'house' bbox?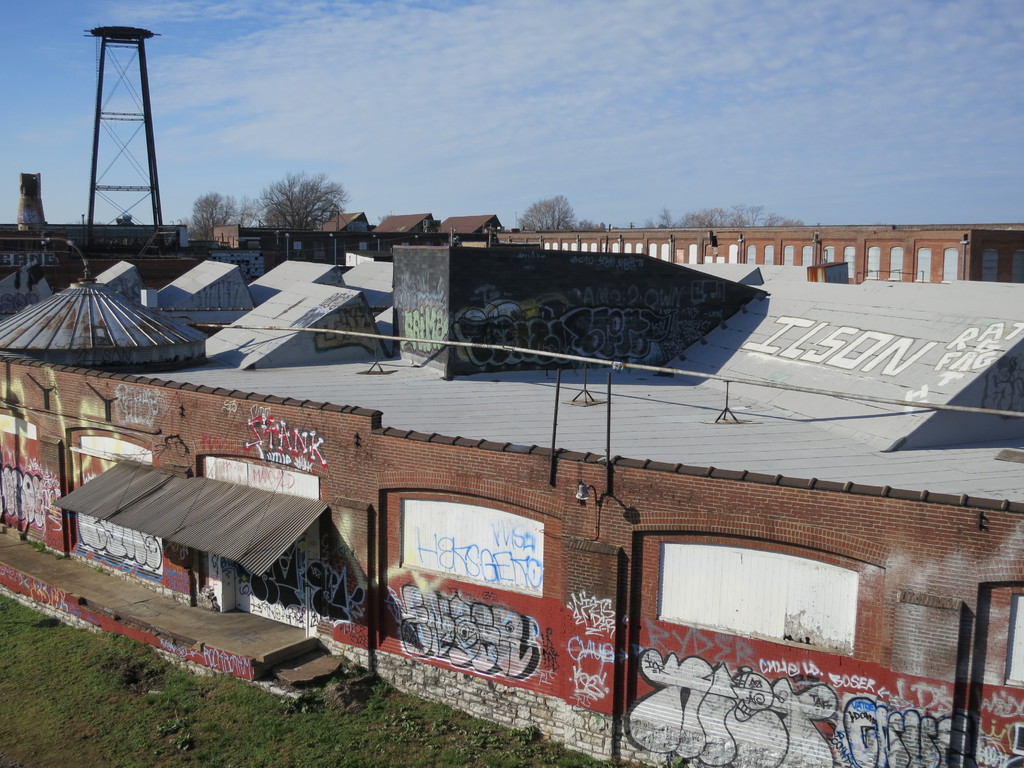
(x1=492, y1=221, x2=1023, y2=284)
